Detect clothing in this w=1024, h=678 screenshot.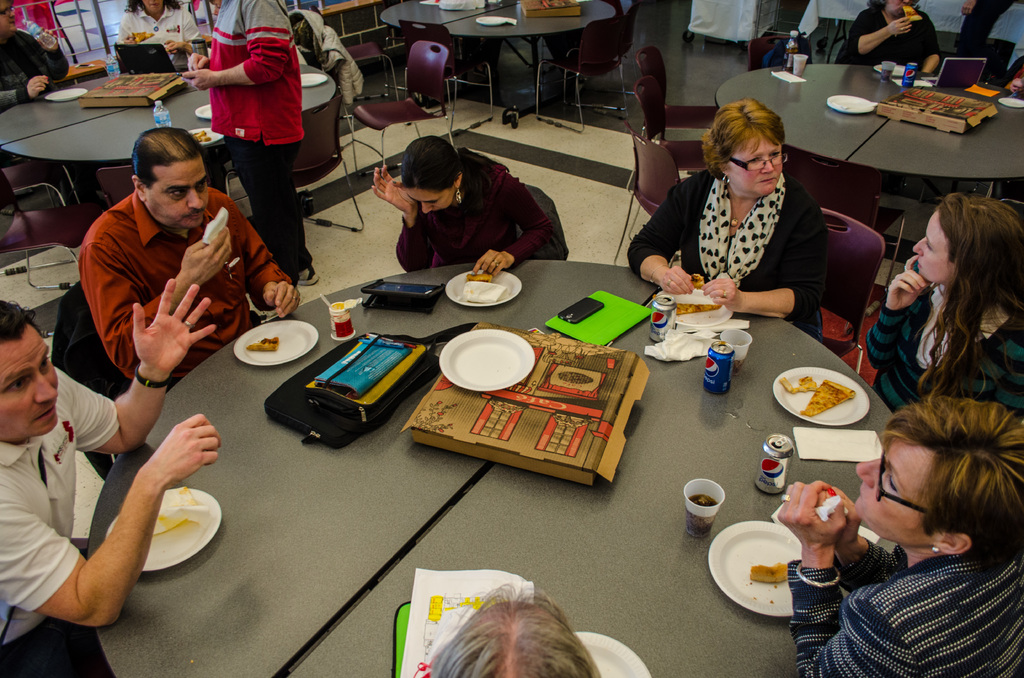
Detection: select_region(198, 0, 312, 282).
